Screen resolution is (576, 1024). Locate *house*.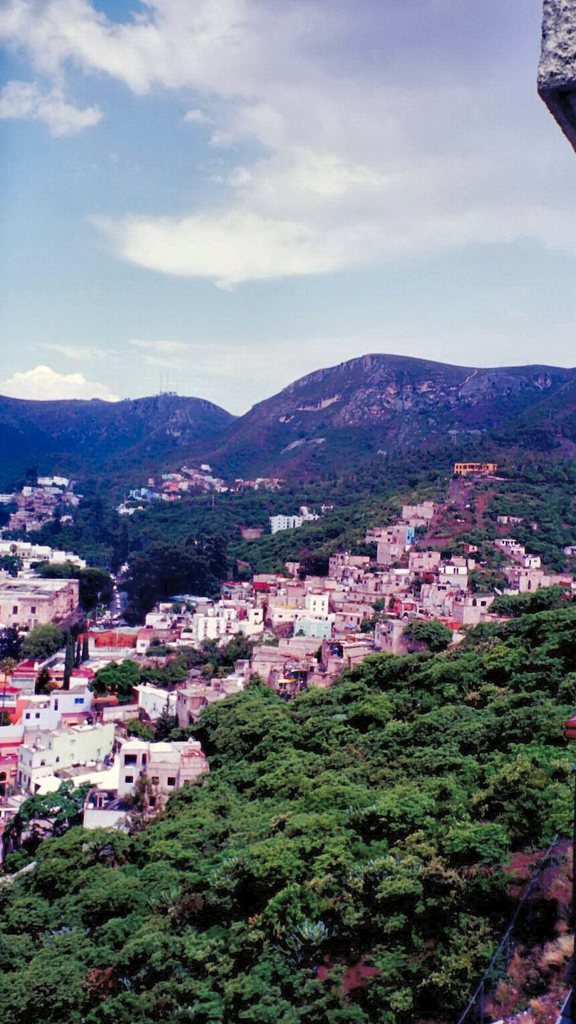
detection(446, 589, 498, 631).
